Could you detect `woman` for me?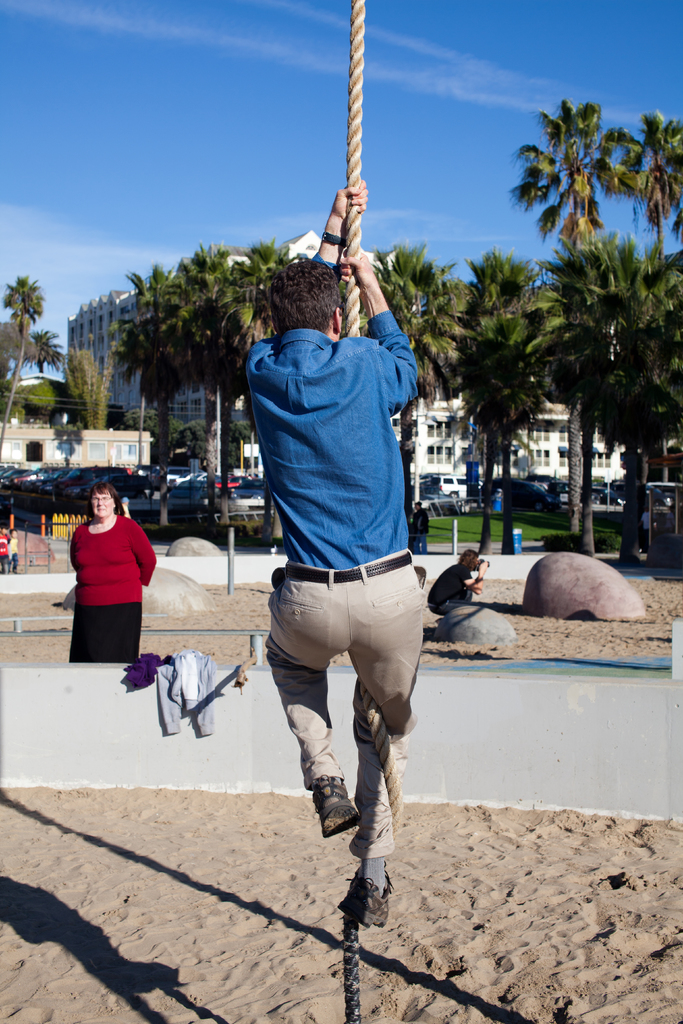
Detection result: box=[49, 479, 162, 664].
